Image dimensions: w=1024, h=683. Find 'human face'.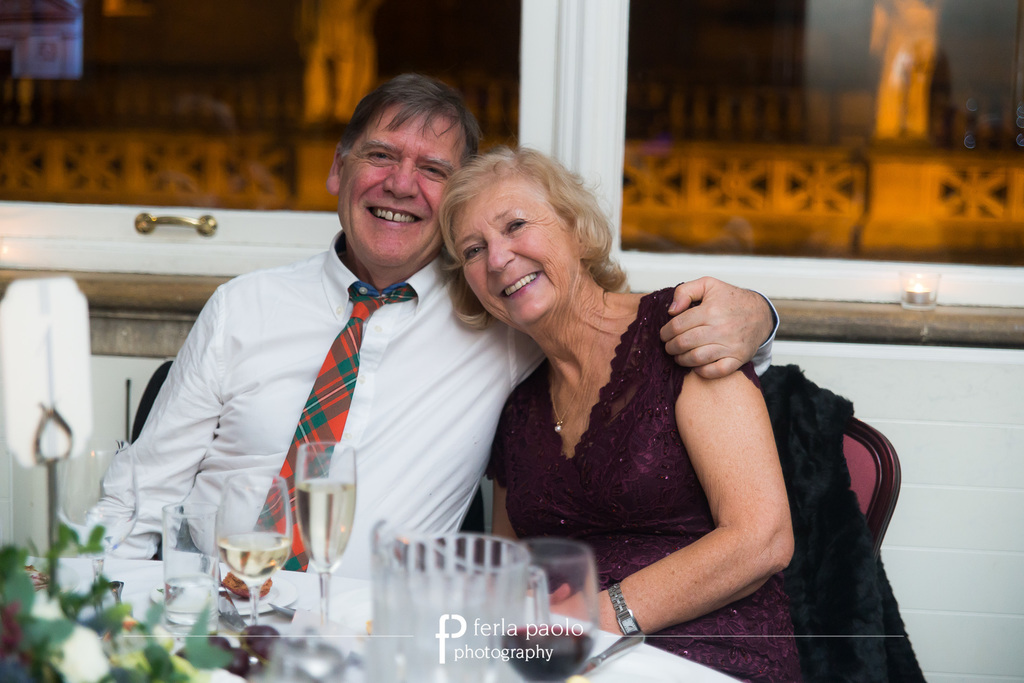
Rect(448, 179, 573, 324).
